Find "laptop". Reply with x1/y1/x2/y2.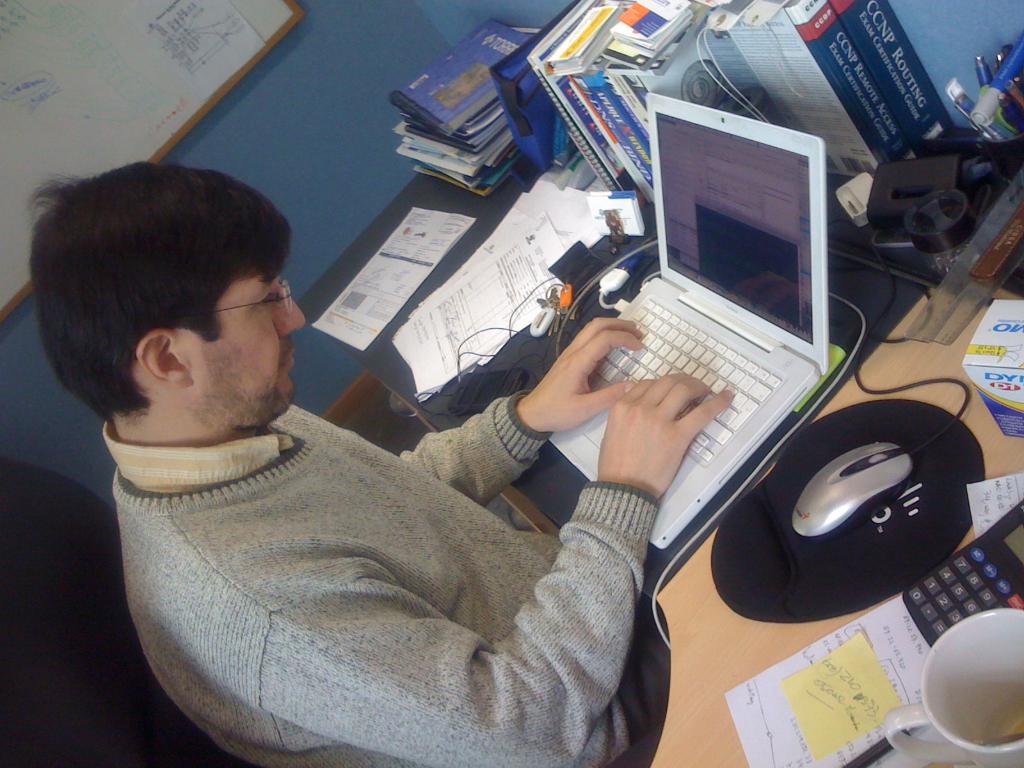
547/86/851/573.
